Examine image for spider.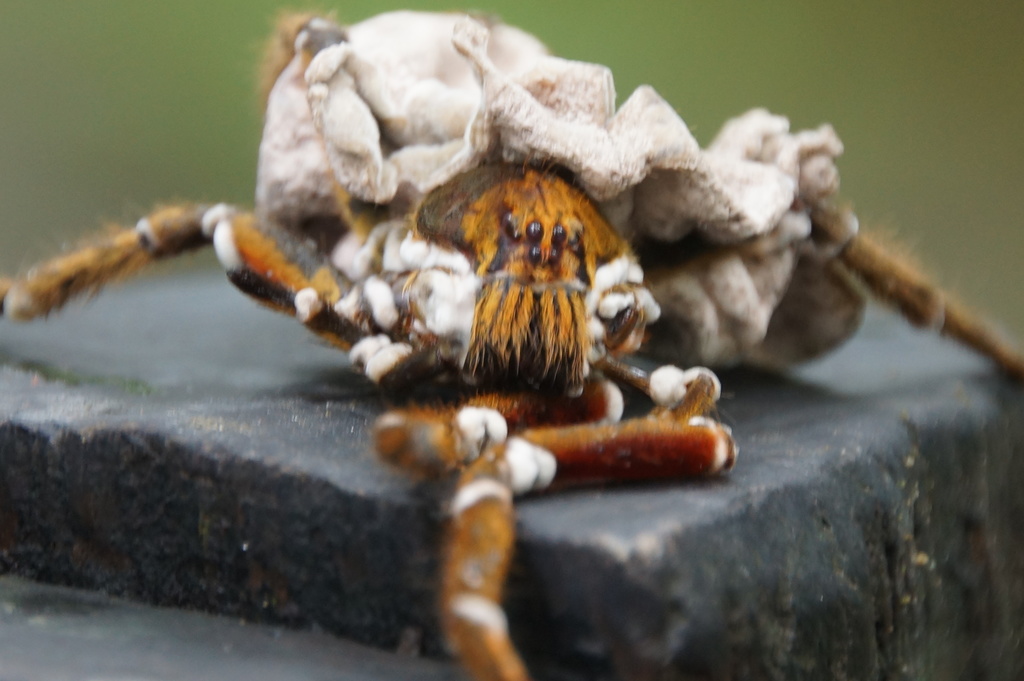
Examination result: pyautogui.locateOnScreen(0, 4, 1023, 680).
